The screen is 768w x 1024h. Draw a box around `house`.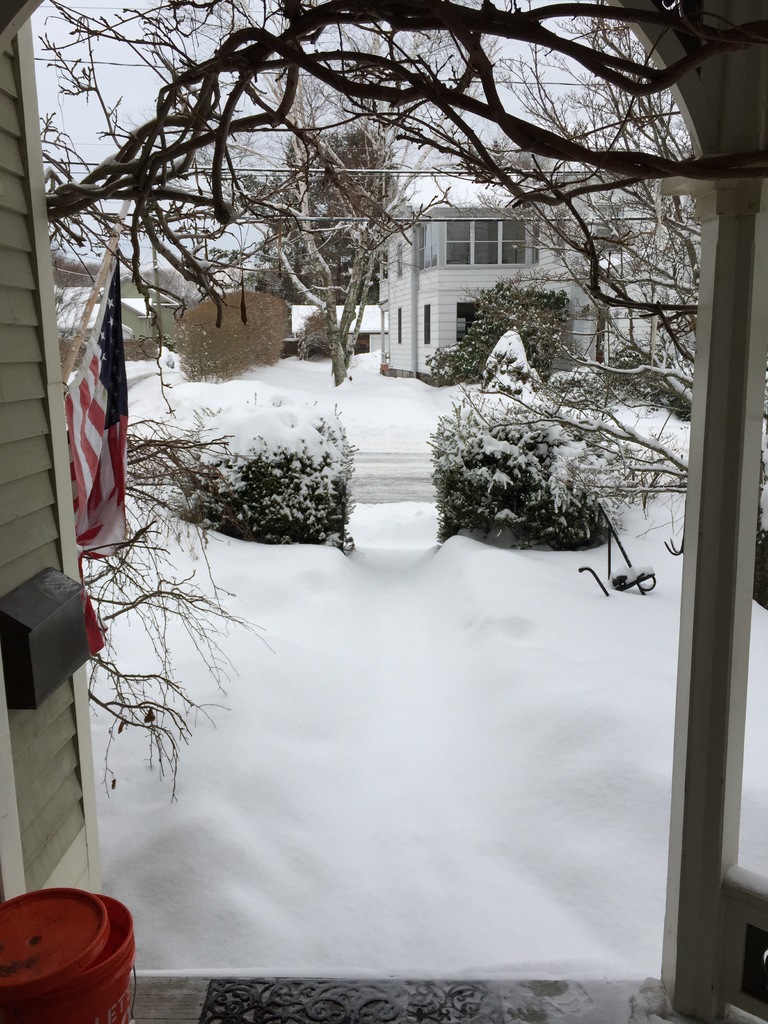
box(0, 4, 767, 1023).
